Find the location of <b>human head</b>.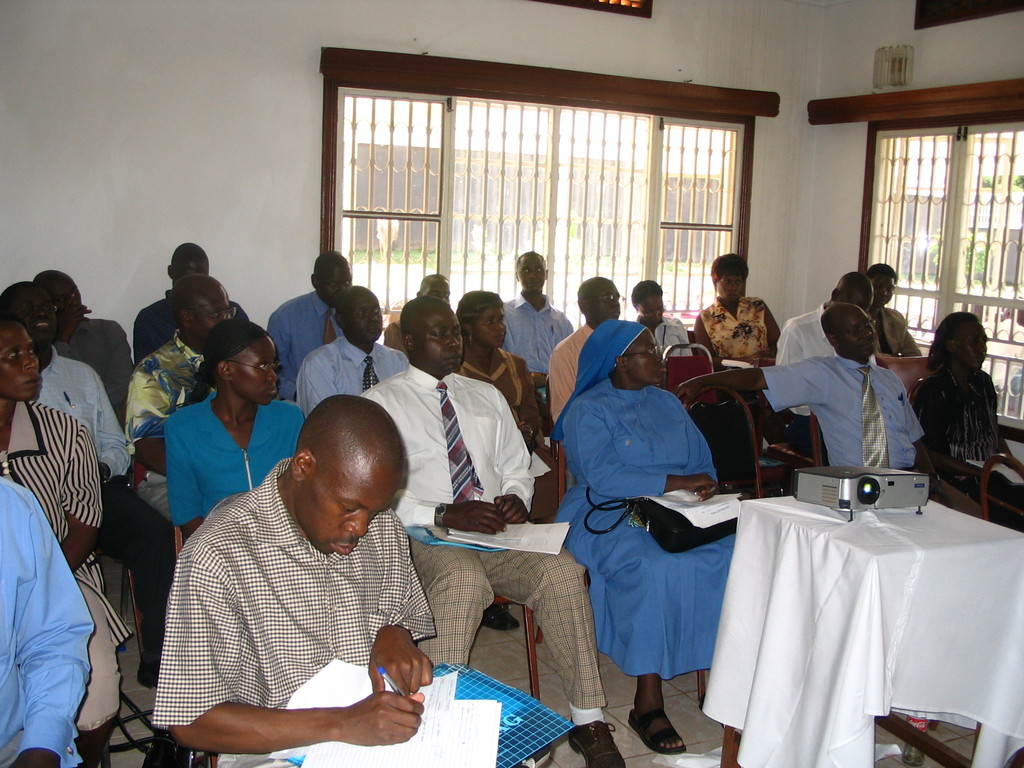
Location: detection(864, 261, 898, 311).
